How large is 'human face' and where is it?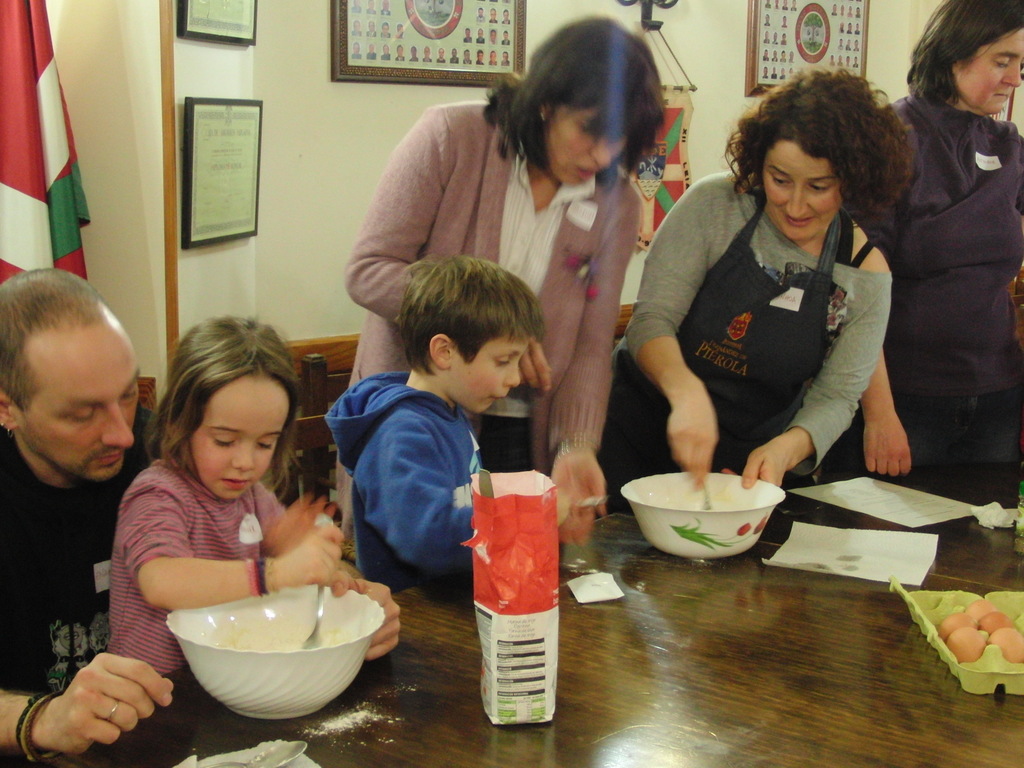
Bounding box: (759, 145, 847, 241).
